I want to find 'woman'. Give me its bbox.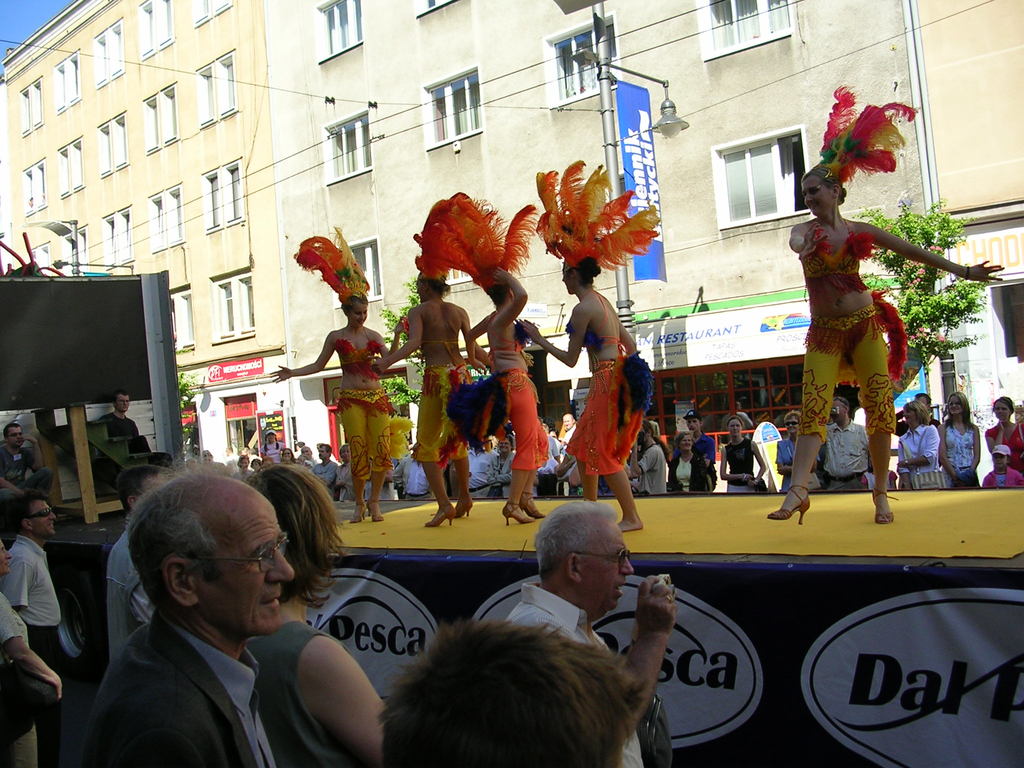
(982,396,1023,479).
